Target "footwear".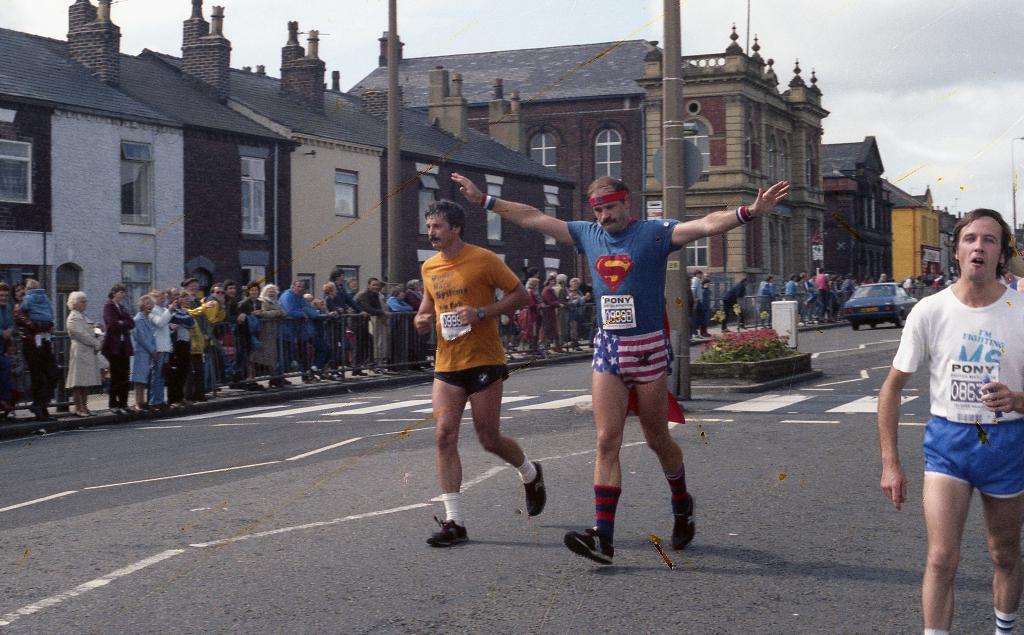
Target region: BBox(568, 518, 634, 572).
